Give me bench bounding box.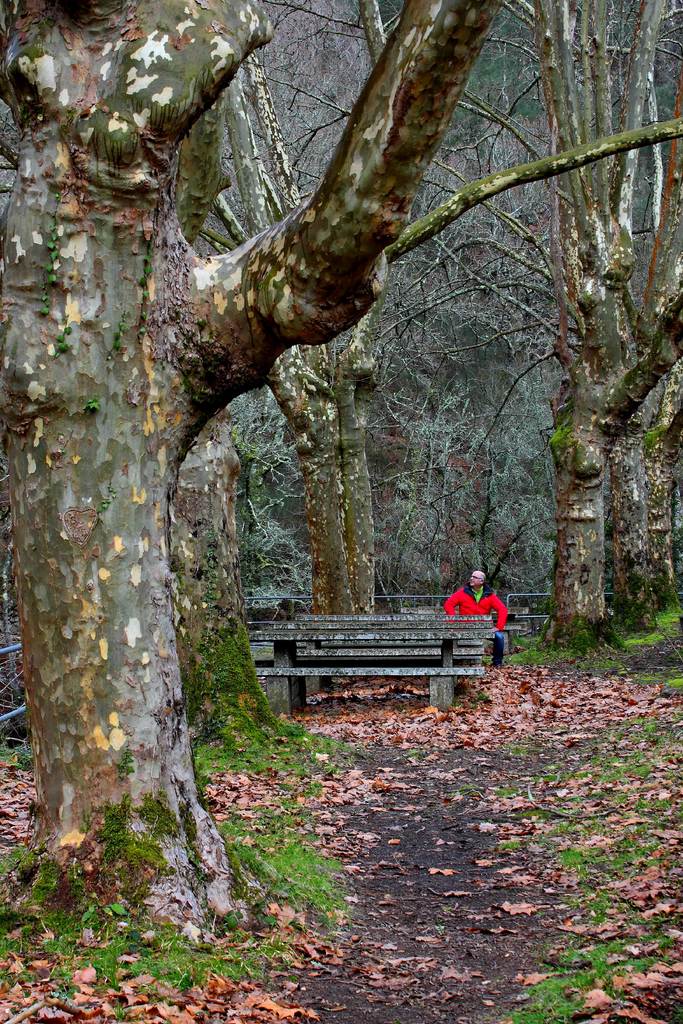
bbox=[238, 607, 499, 736].
